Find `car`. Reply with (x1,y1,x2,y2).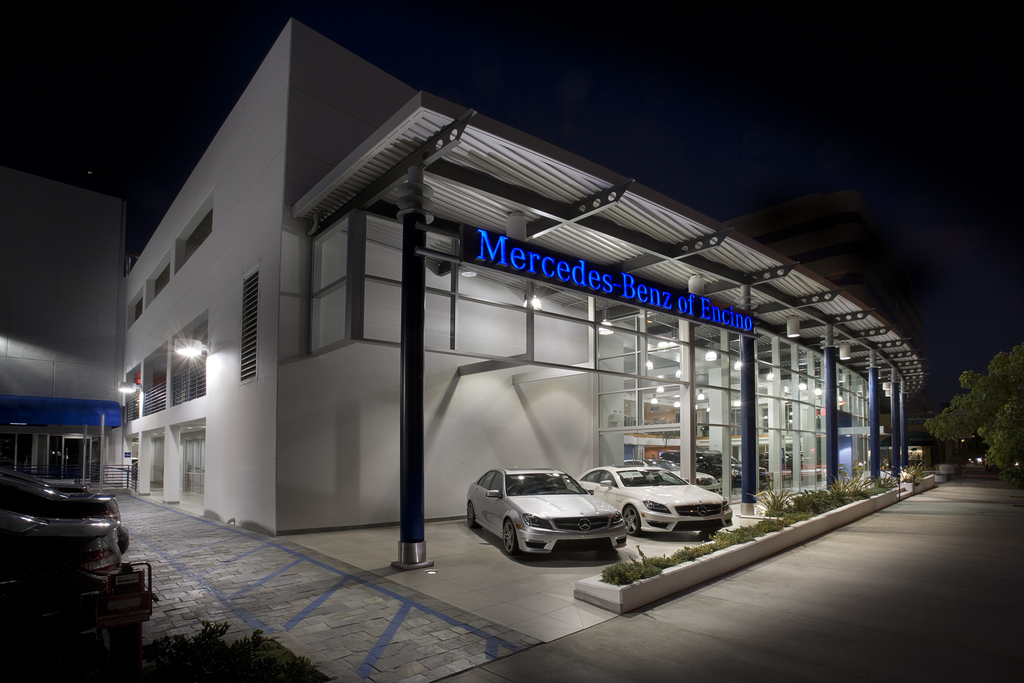
(588,466,728,541).
